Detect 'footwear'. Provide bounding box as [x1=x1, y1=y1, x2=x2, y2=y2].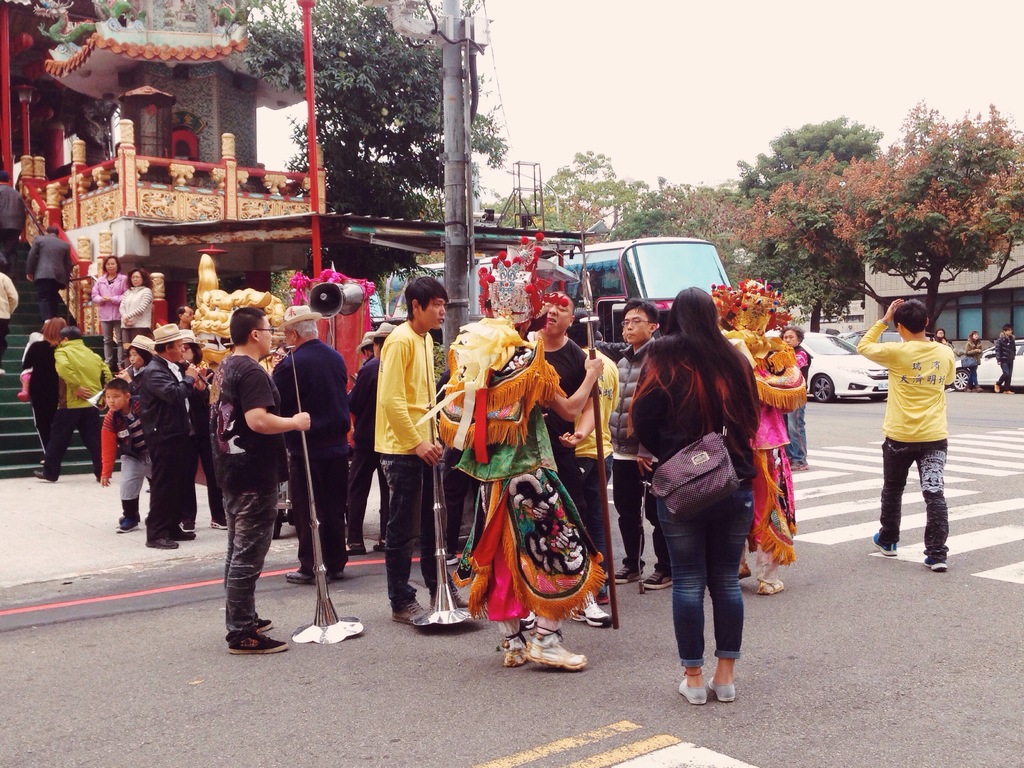
[x1=371, y1=536, x2=390, y2=554].
